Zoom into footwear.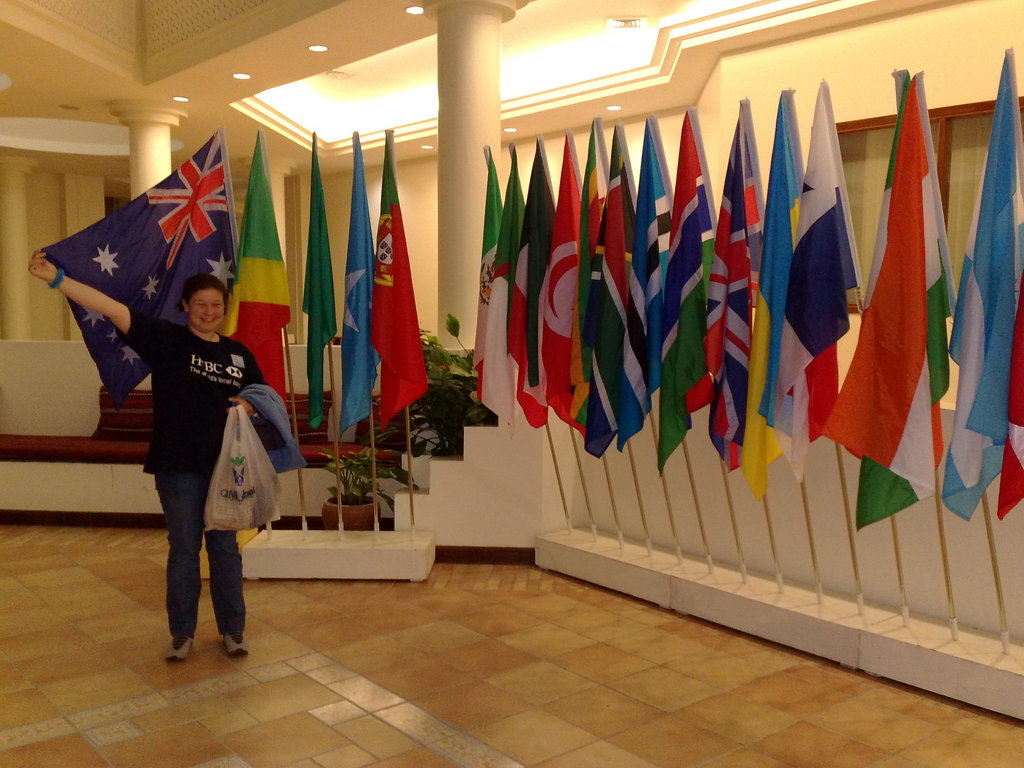
Zoom target: 225,636,249,657.
